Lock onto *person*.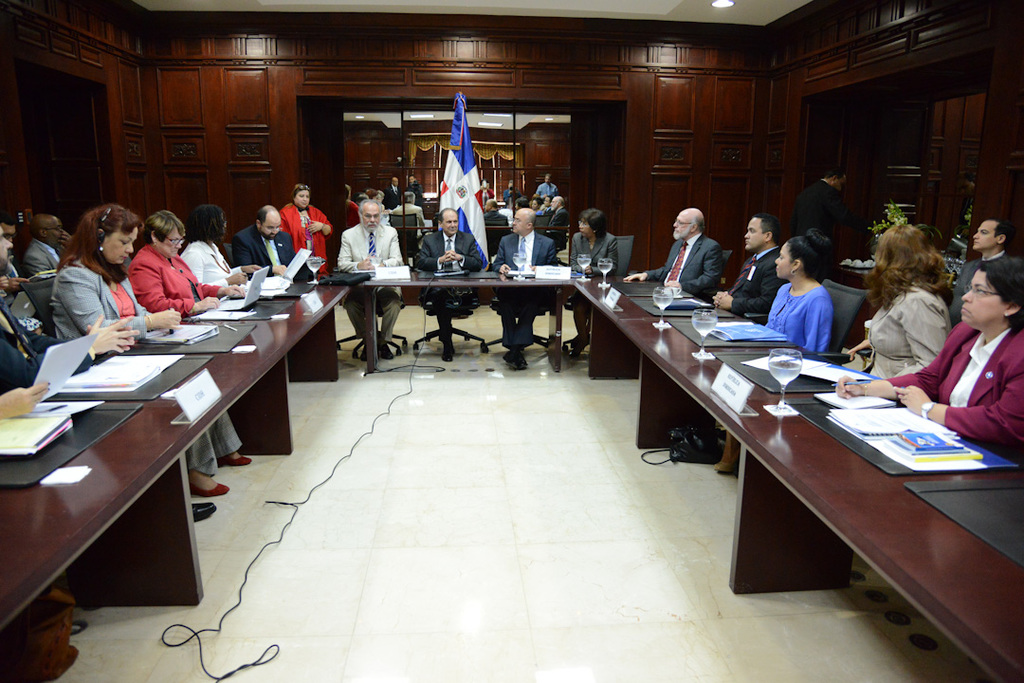
Locked: 126,203,257,470.
